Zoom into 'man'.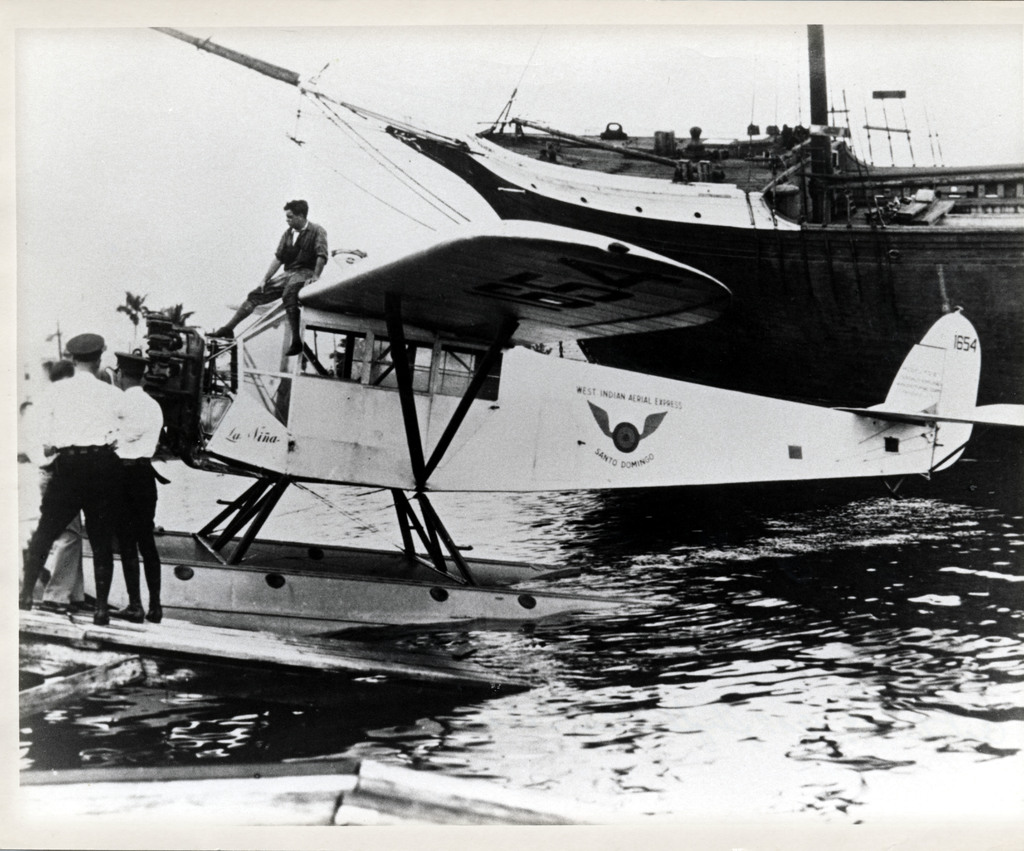
Zoom target: bbox=[97, 349, 168, 625].
